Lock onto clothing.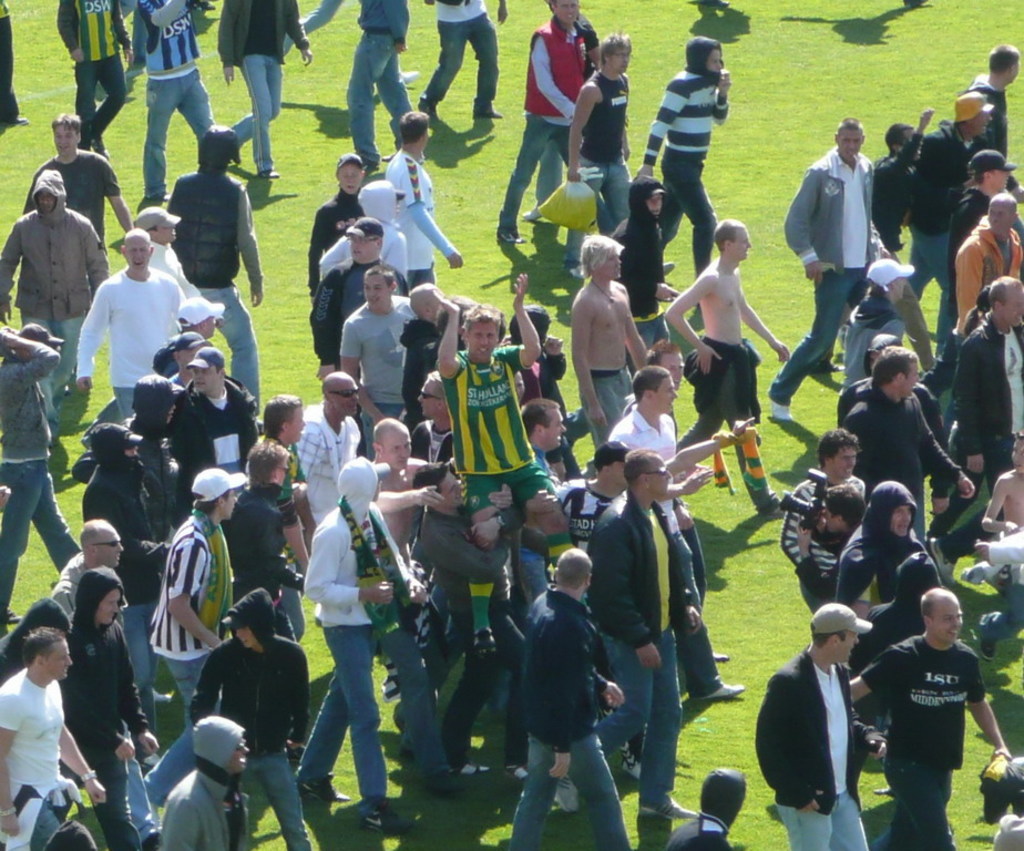
Locked: {"left": 595, "top": 489, "right": 694, "bottom": 801}.
